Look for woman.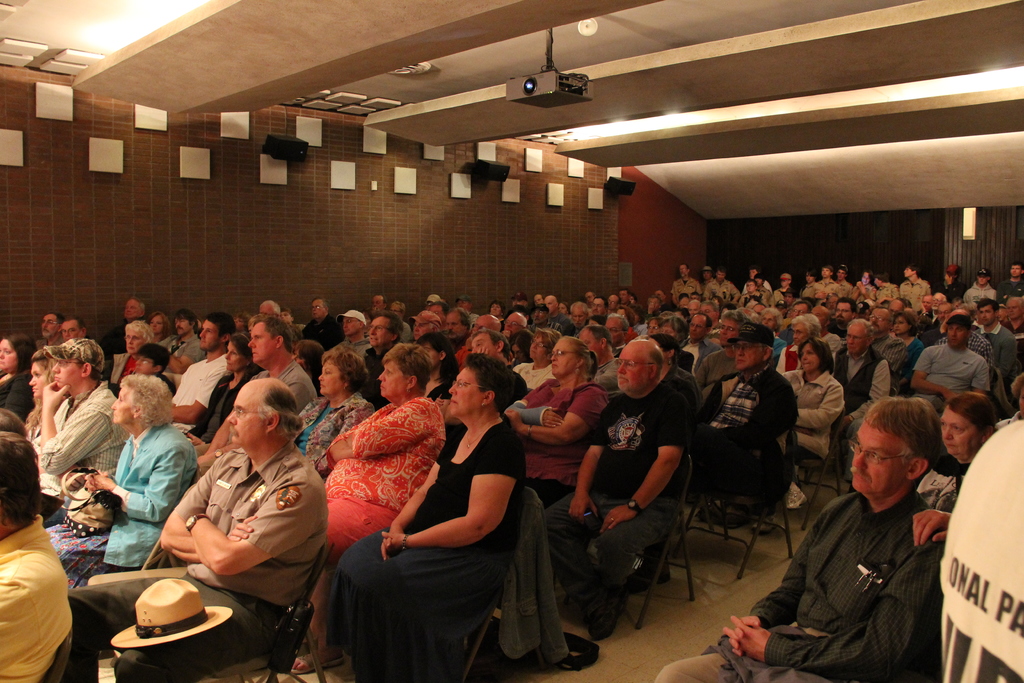
Found: {"left": 187, "top": 331, "right": 255, "bottom": 468}.
